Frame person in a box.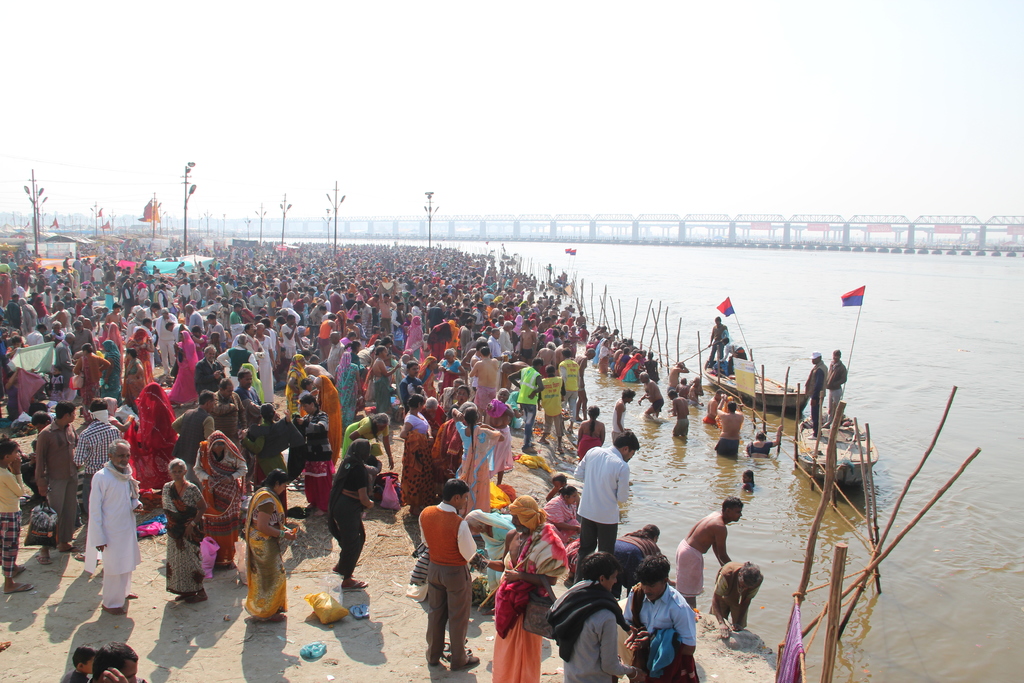
crop(246, 468, 296, 618).
